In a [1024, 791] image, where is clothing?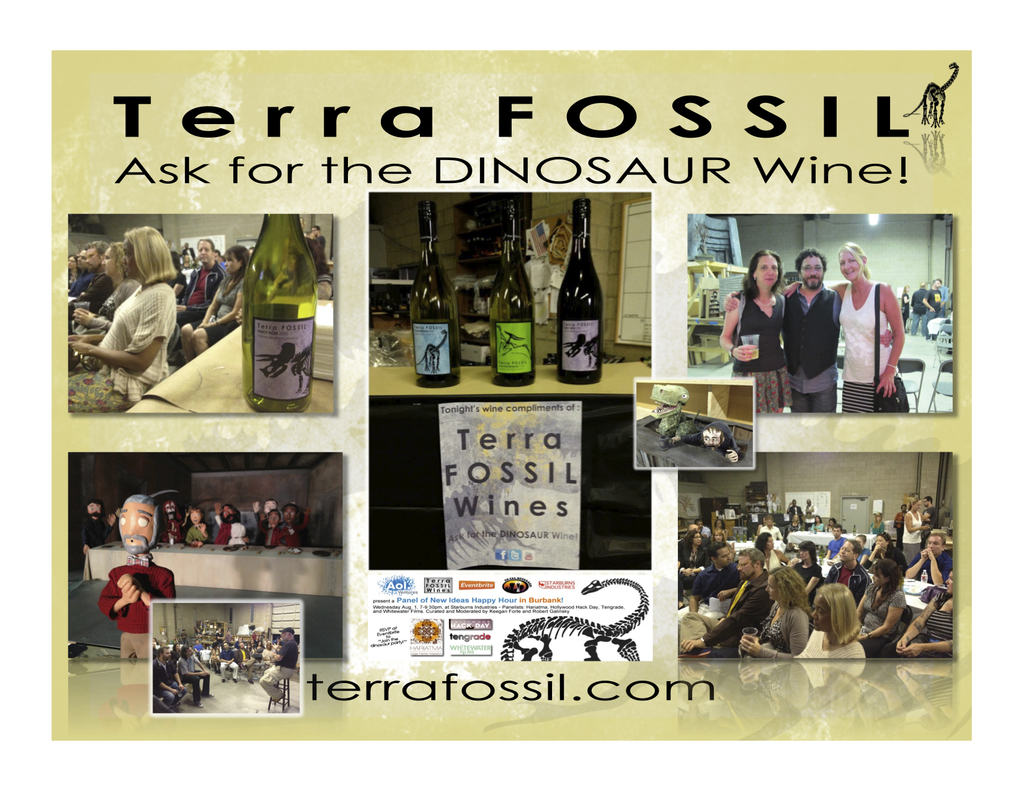
(x1=93, y1=280, x2=175, y2=402).
